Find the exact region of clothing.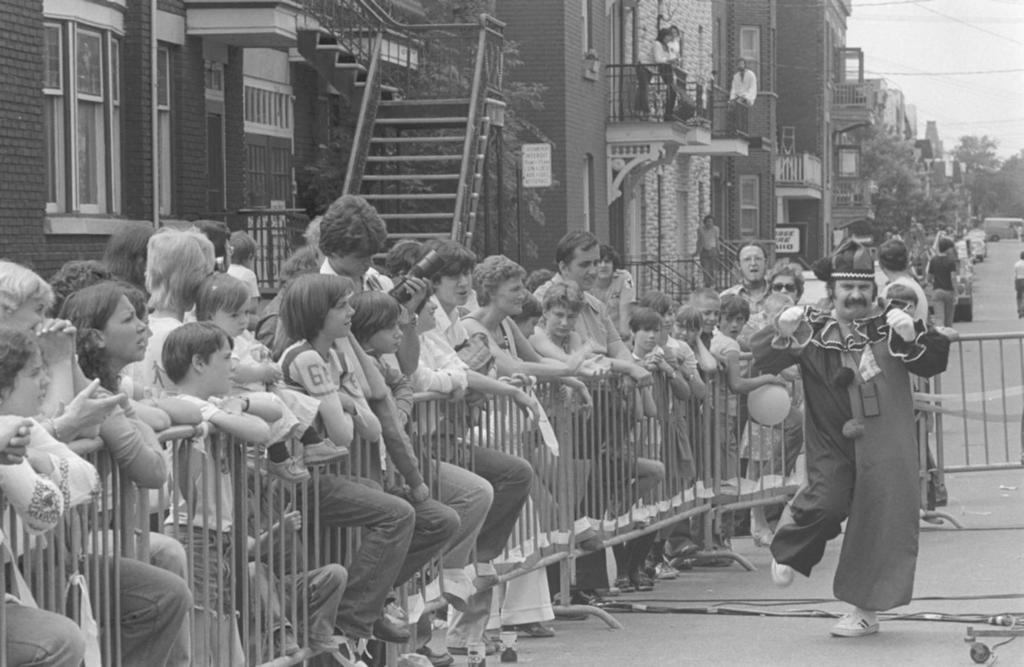
Exact region: [445, 309, 565, 627].
